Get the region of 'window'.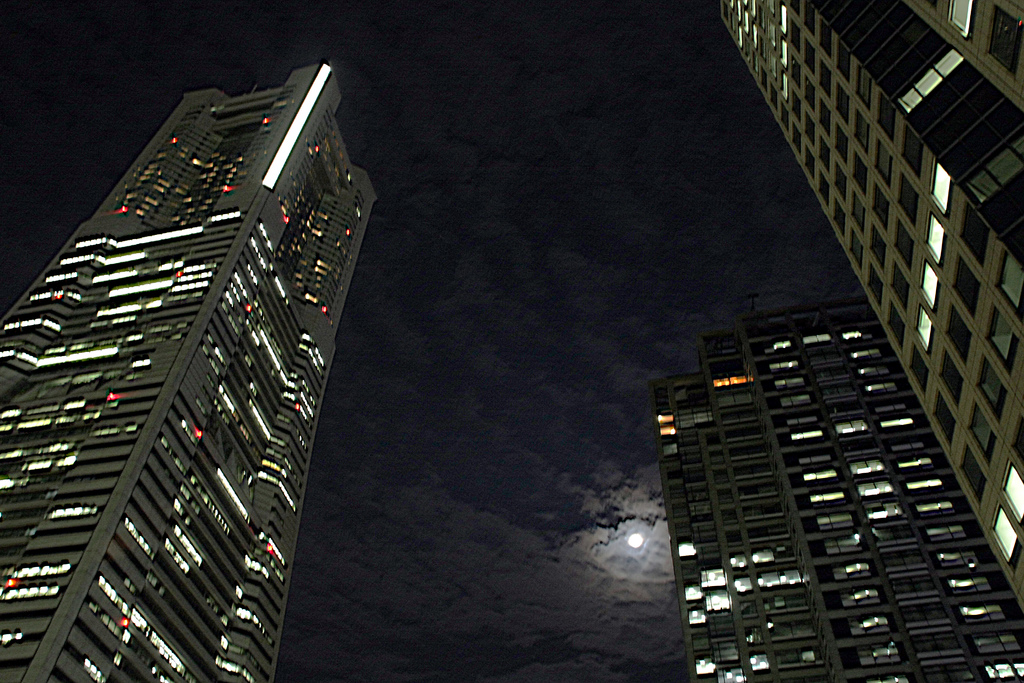
{"left": 786, "top": 87, "right": 804, "bottom": 131}.
